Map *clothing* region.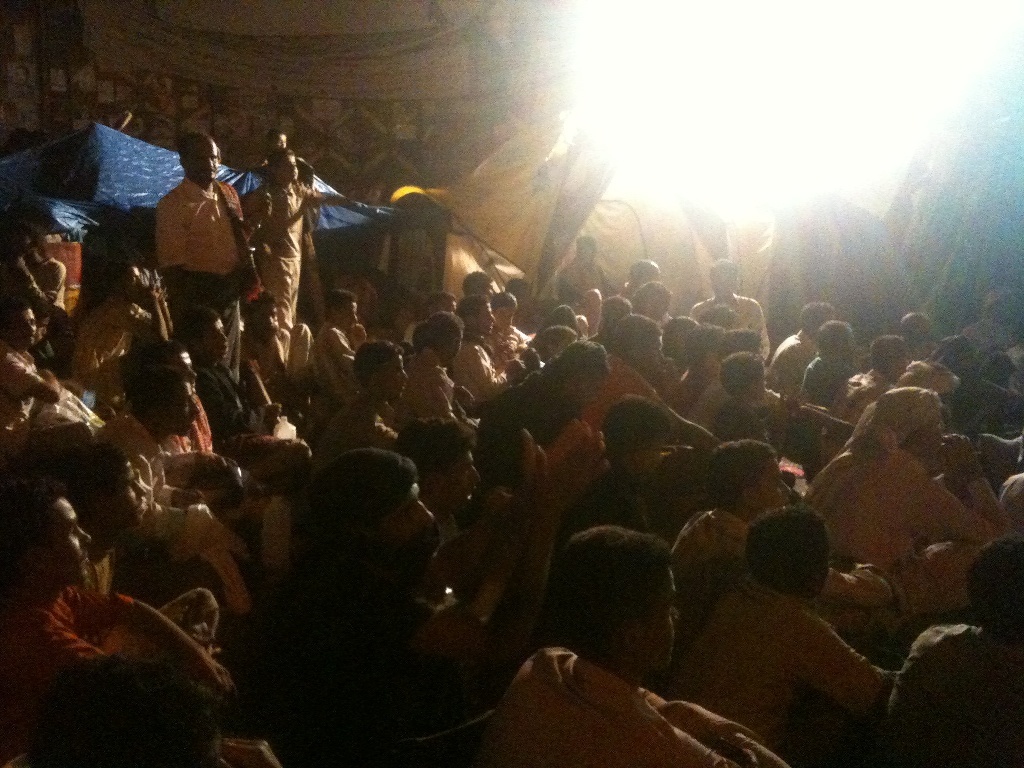
Mapped to bbox(288, 560, 393, 713).
